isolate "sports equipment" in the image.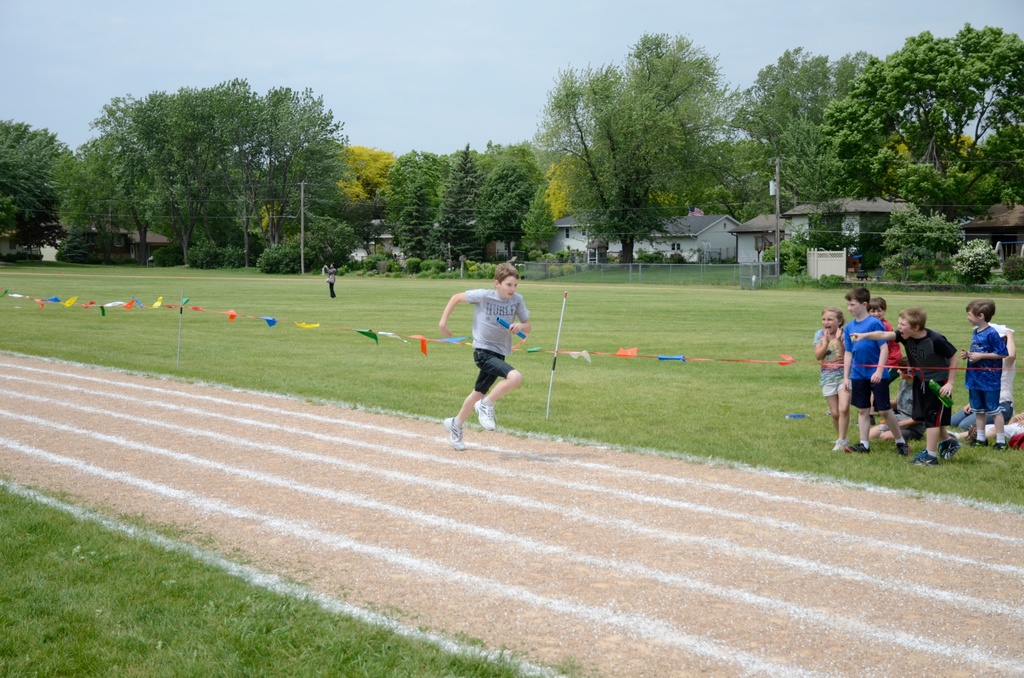
Isolated region: crop(472, 398, 498, 432).
